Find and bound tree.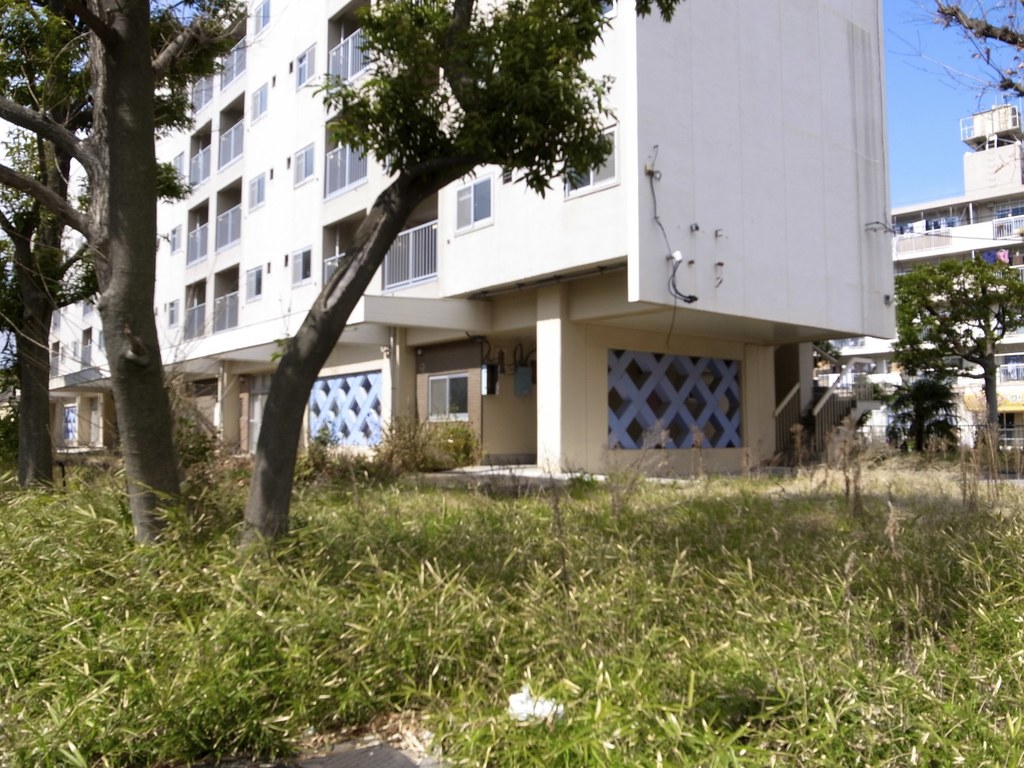
Bound: x1=0 y1=0 x2=252 y2=562.
